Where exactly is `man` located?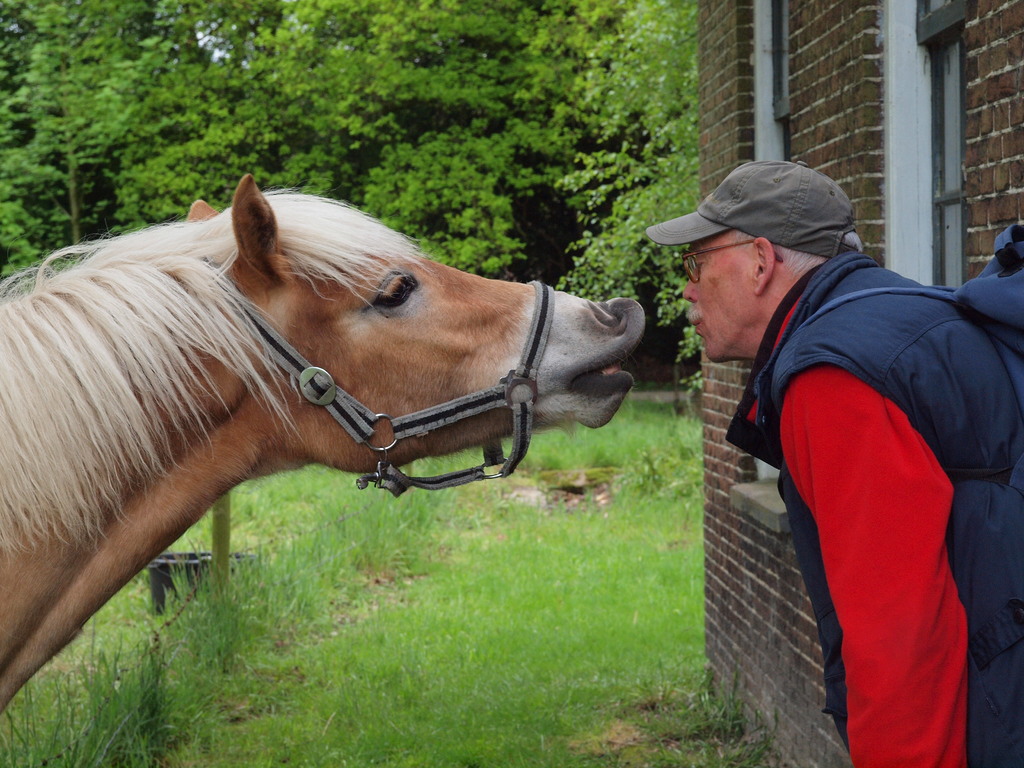
Its bounding box is <box>700,163,1011,767</box>.
